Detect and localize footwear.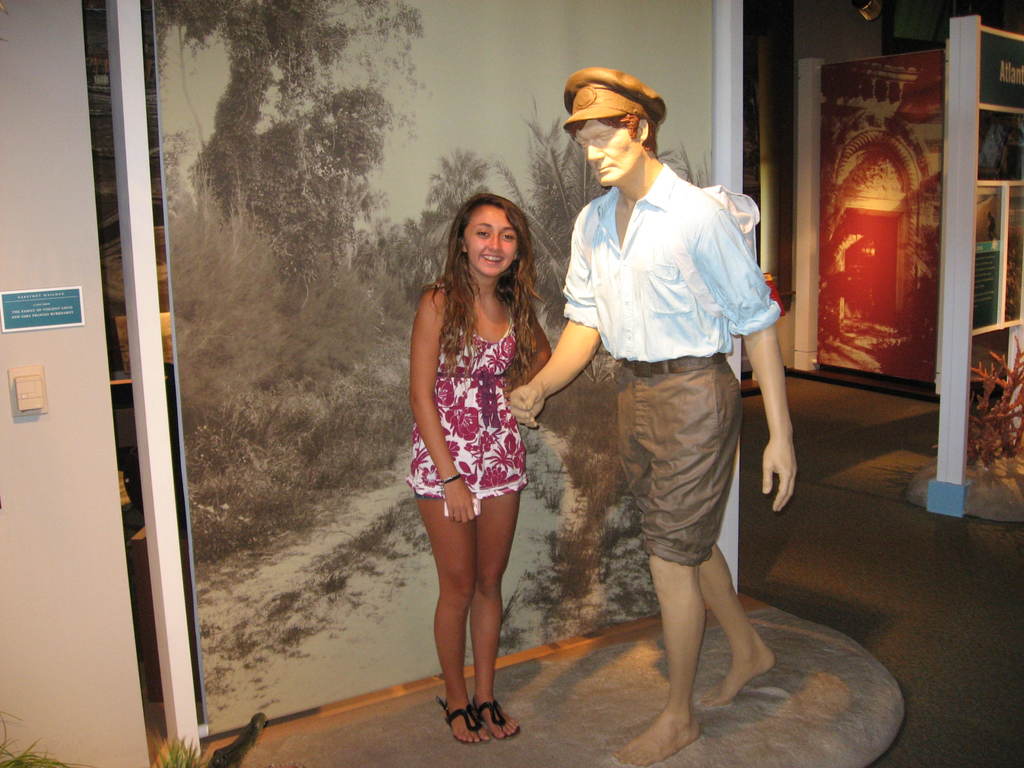
Localized at 437:699:484:744.
